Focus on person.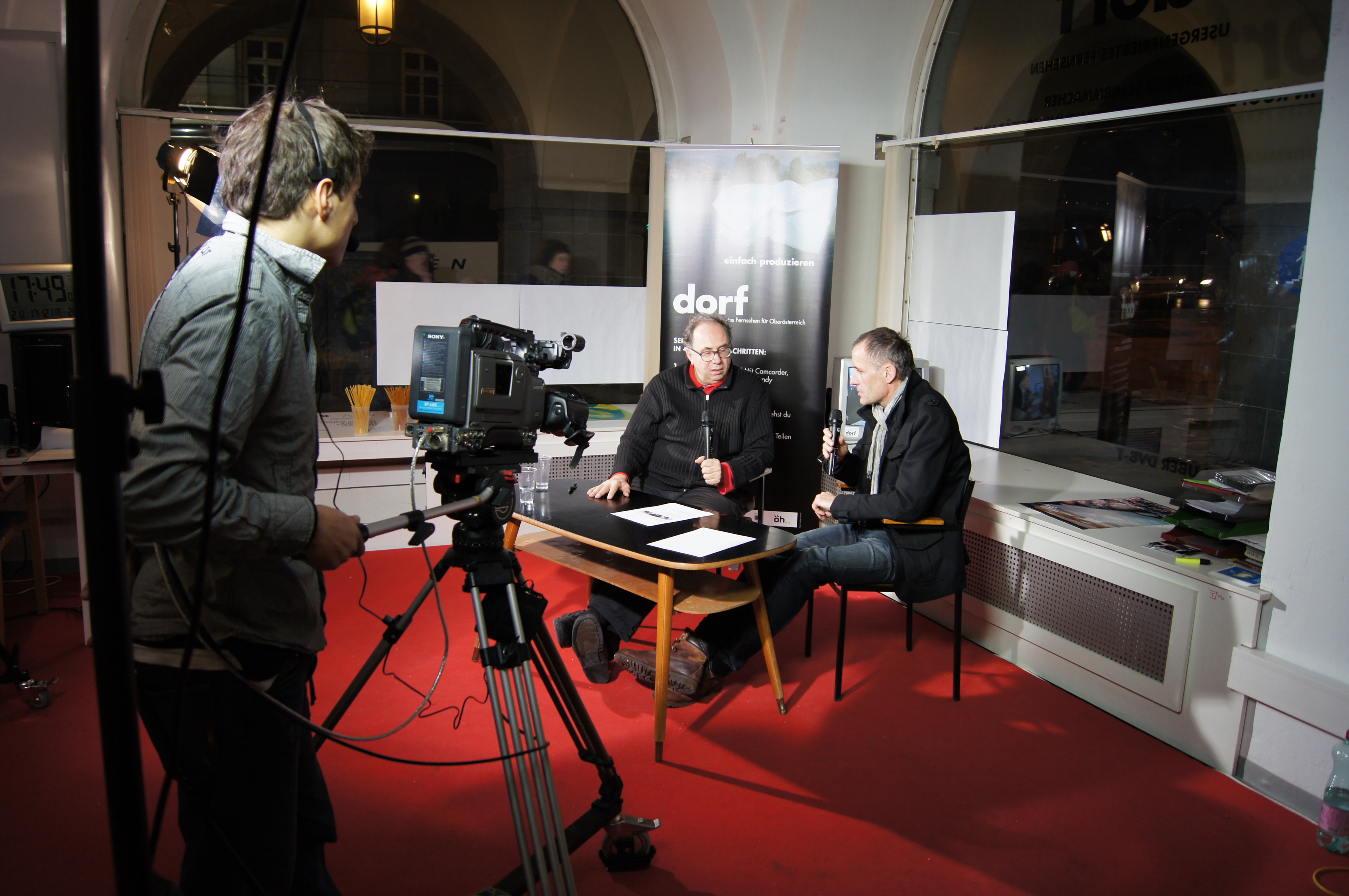
Focused at {"left": 30, "top": 22, "right": 101, "bottom": 245}.
